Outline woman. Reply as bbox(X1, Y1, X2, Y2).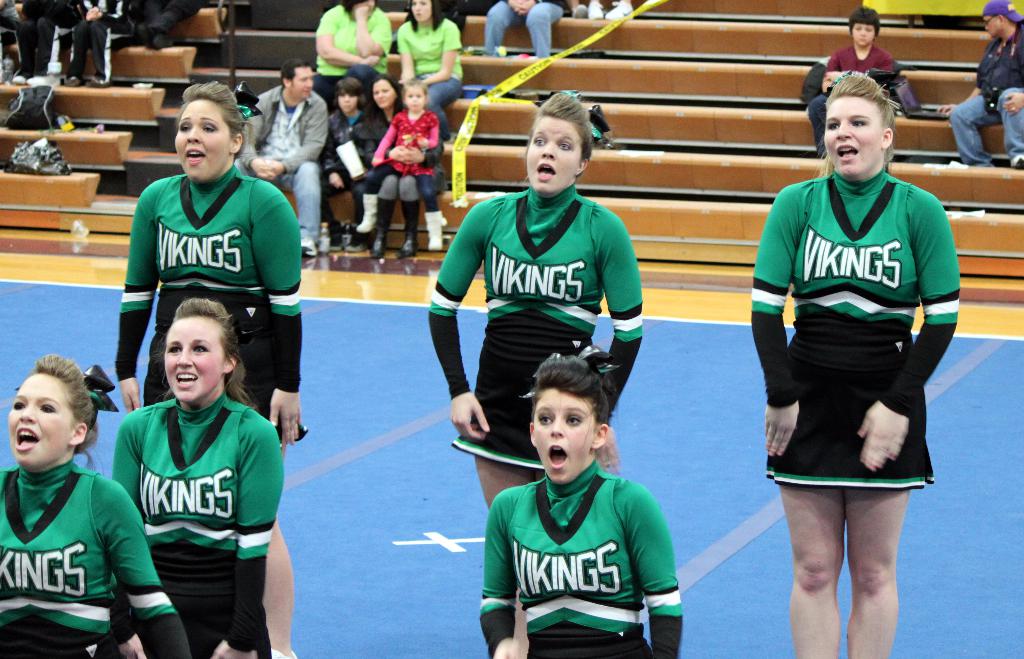
bbox(477, 347, 687, 658).
